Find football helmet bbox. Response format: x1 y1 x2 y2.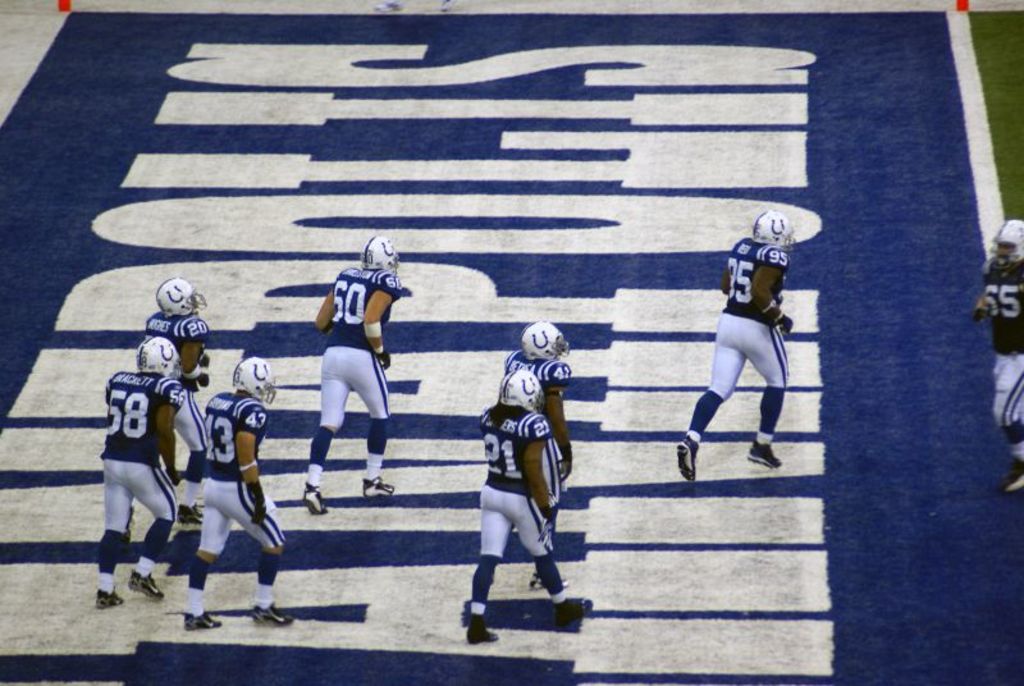
228 353 278 398.
